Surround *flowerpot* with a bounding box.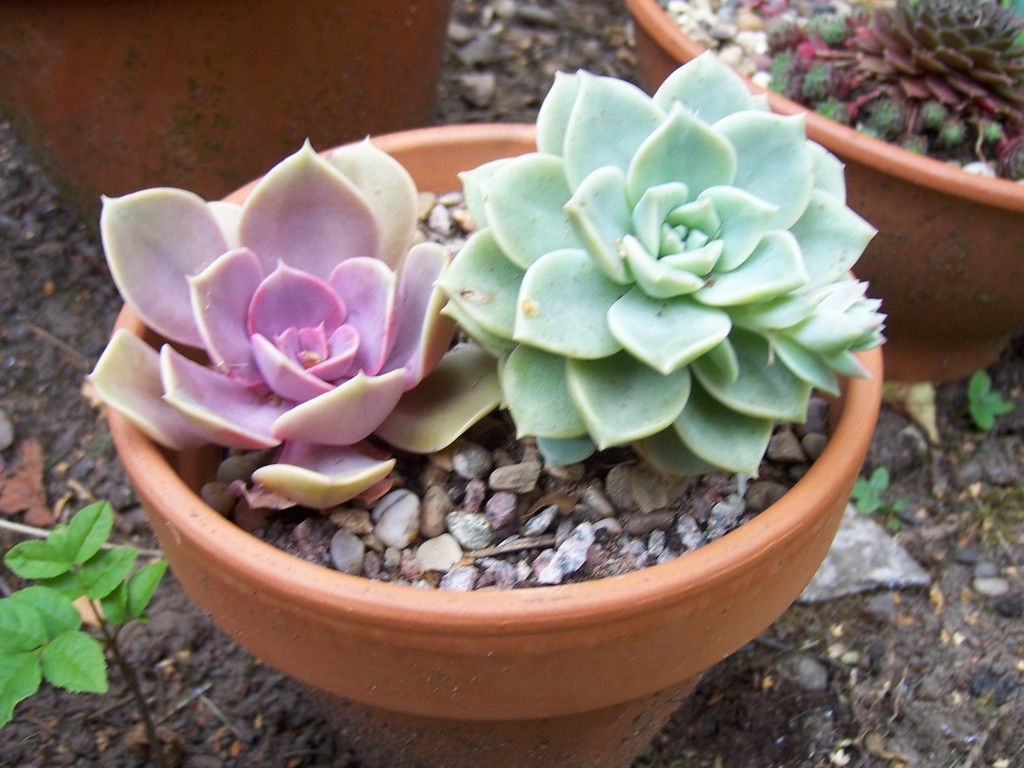
(left=106, top=123, right=881, bottom=767).
